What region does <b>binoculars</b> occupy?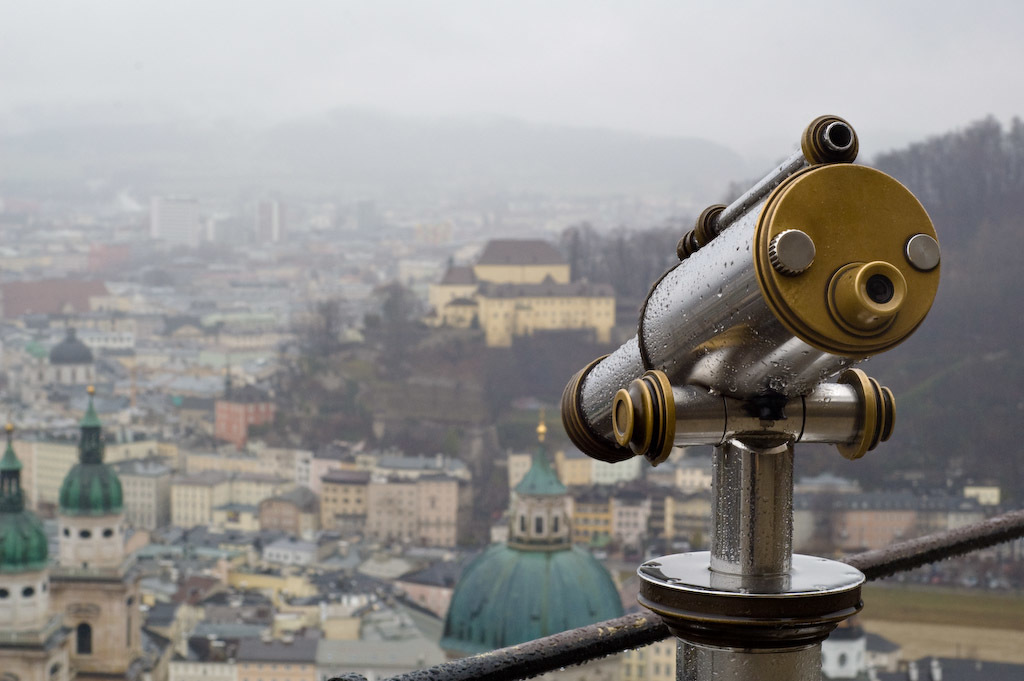
[561, 119, 944, 464].
